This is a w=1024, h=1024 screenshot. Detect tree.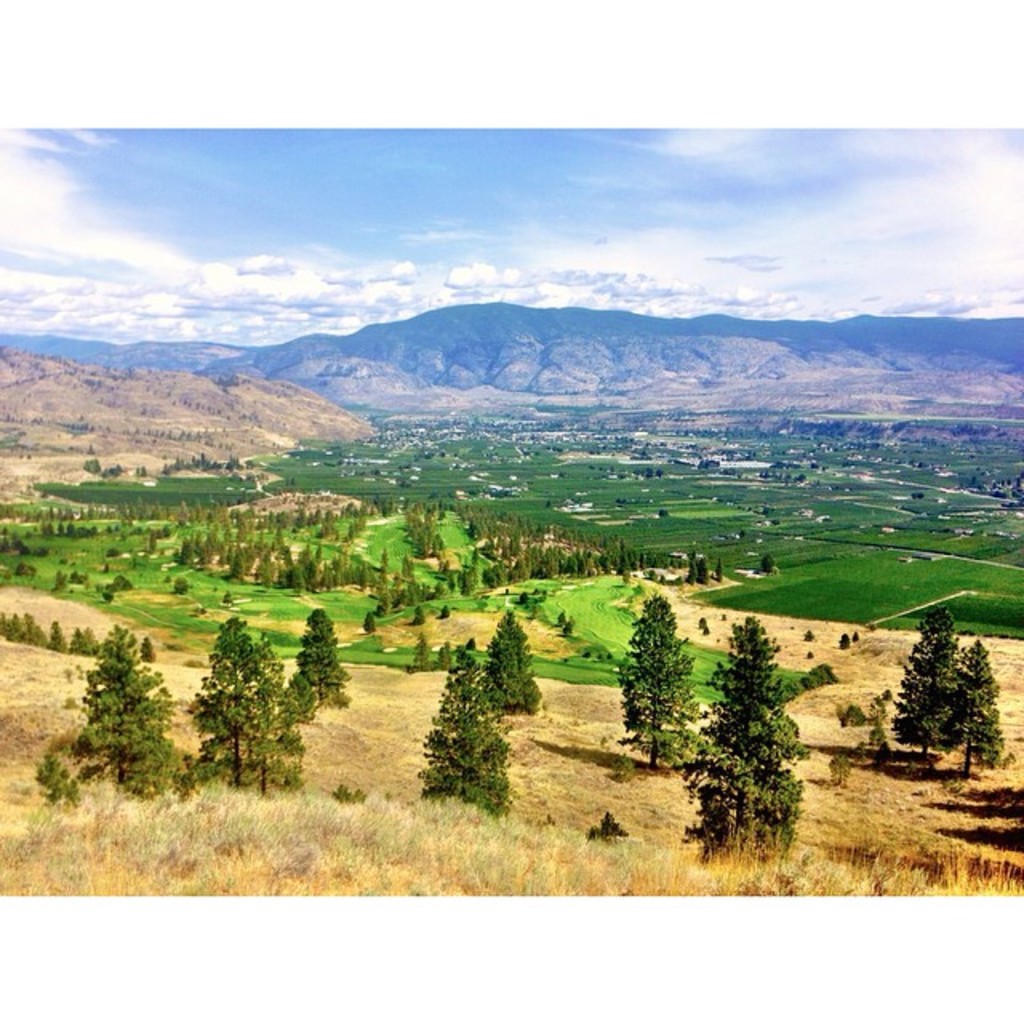
[left=419, top=643, right=512, bottom=822].
